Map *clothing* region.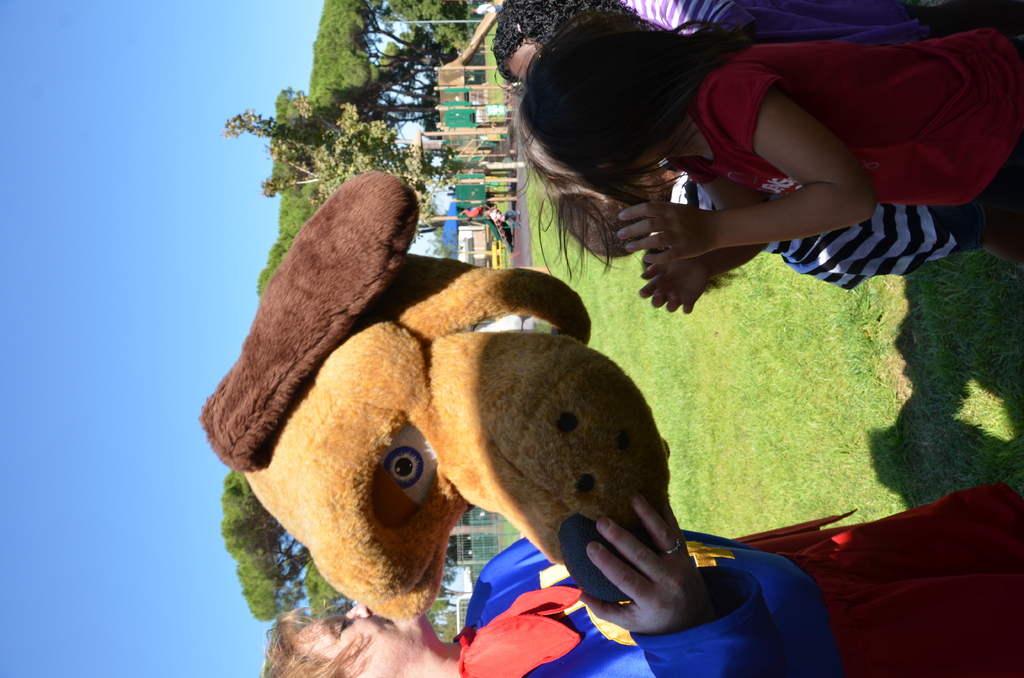
Mapped to select_region(683, 171, 1023, 296).
